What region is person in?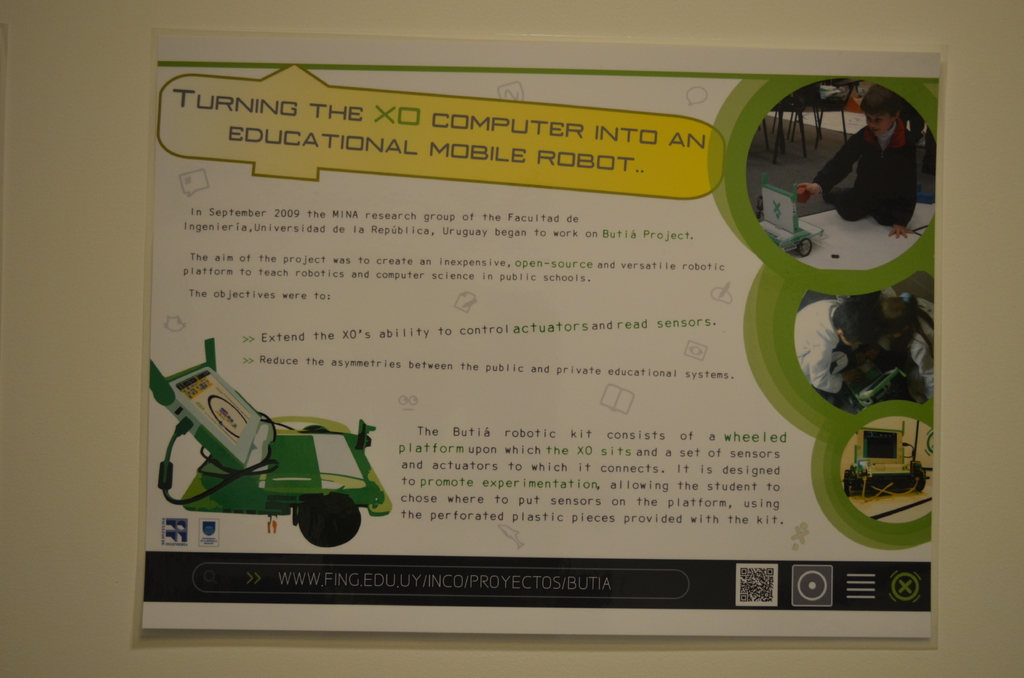
left=792, top=295, right=876, bottom=396.
